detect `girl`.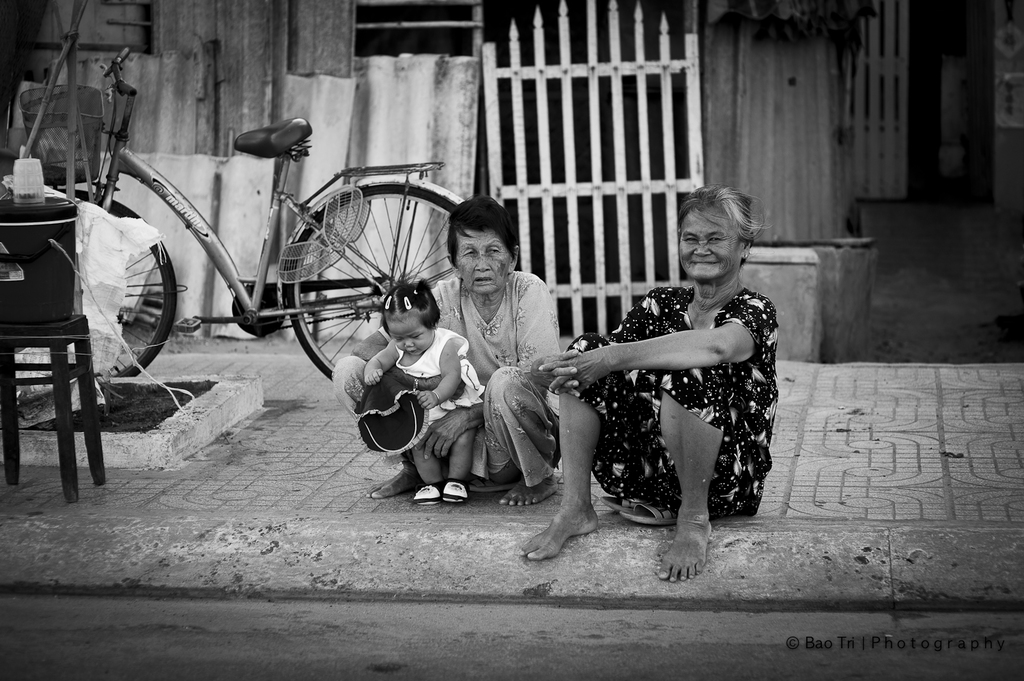
Detected at {"x1": 335, "y1": 194, "x2": 587, "y2": 515}.
